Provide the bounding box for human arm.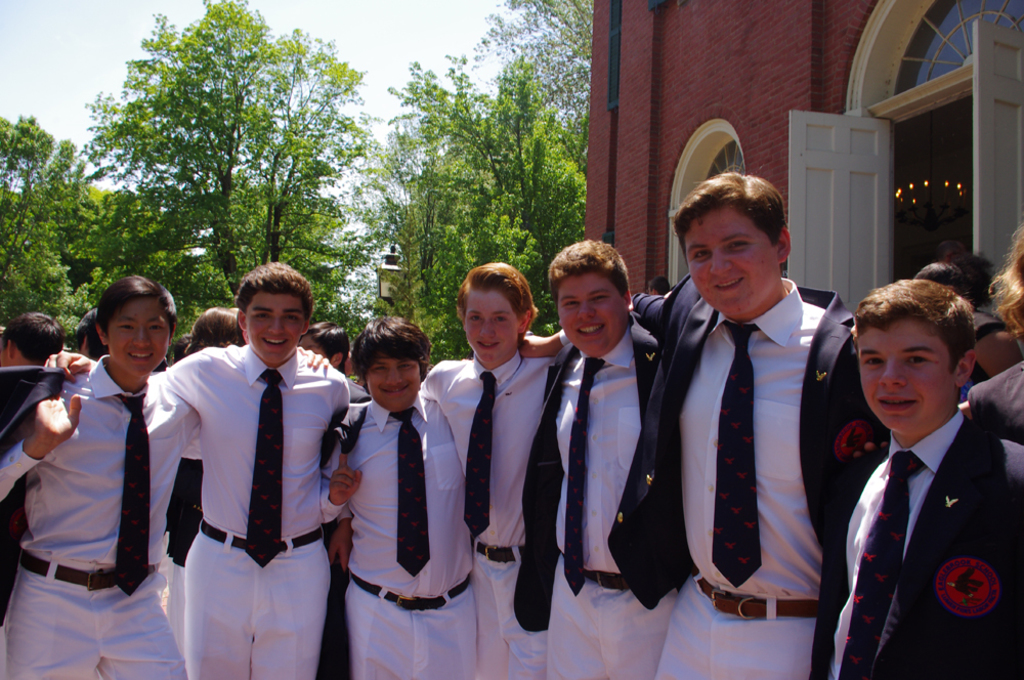
(10, 394, 80, 480).
